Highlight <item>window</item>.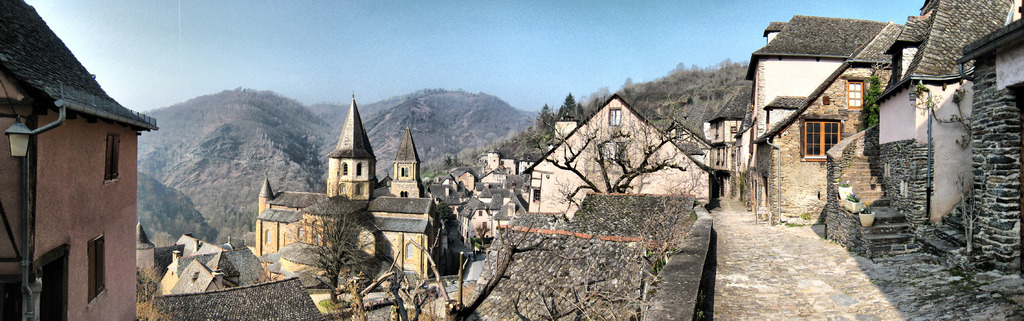
Highlighted region: x1=399, y1=192, x2=405, y2=199.
